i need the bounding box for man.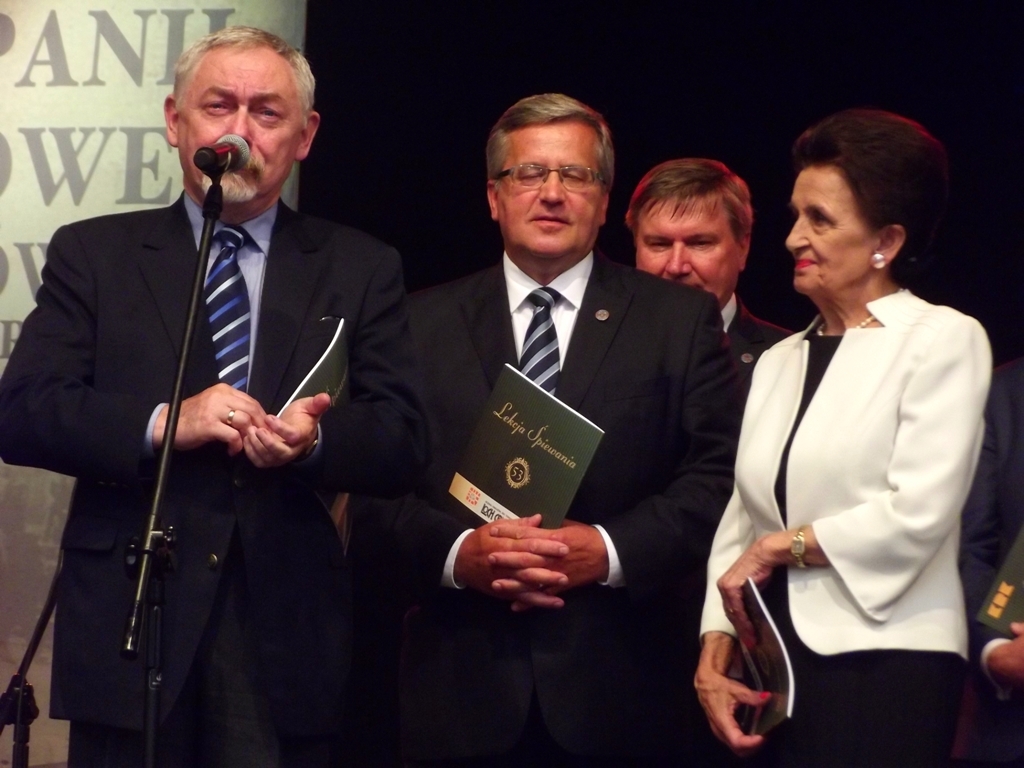
Here it is: [626, 156, 785, 365].
